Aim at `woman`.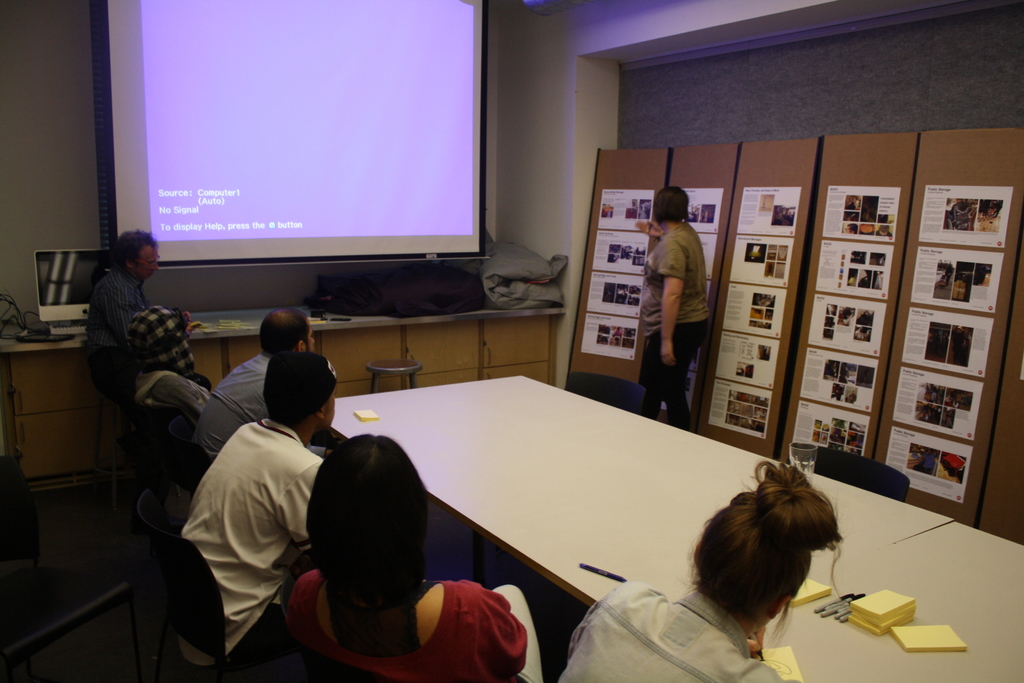
Aimed at rect(124, 310, 215, 433).
